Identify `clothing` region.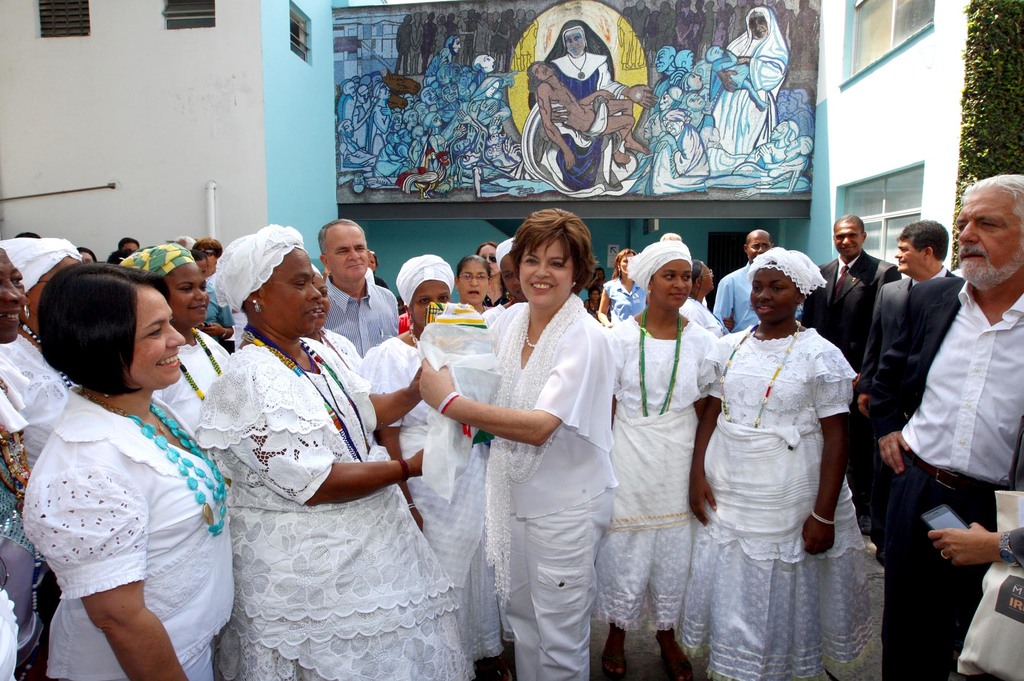
Region: [0, 234, 80, 458].
